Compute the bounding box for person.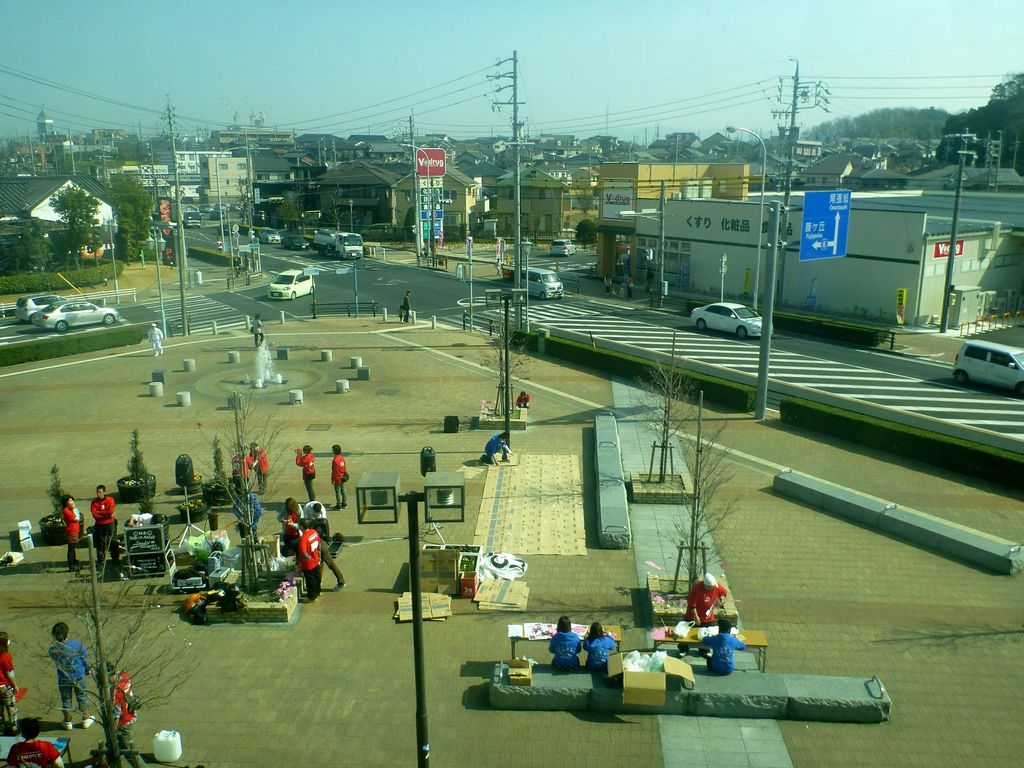
box(477, 423, 520, 468).
